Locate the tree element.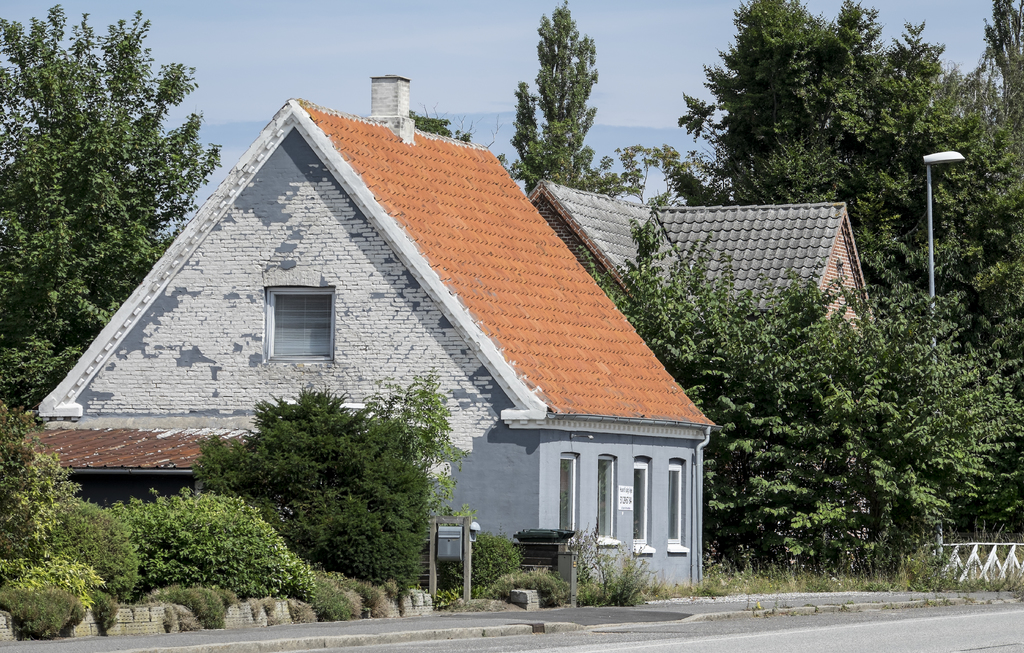
Element bbox: crop(107, 482, 358, 623).
